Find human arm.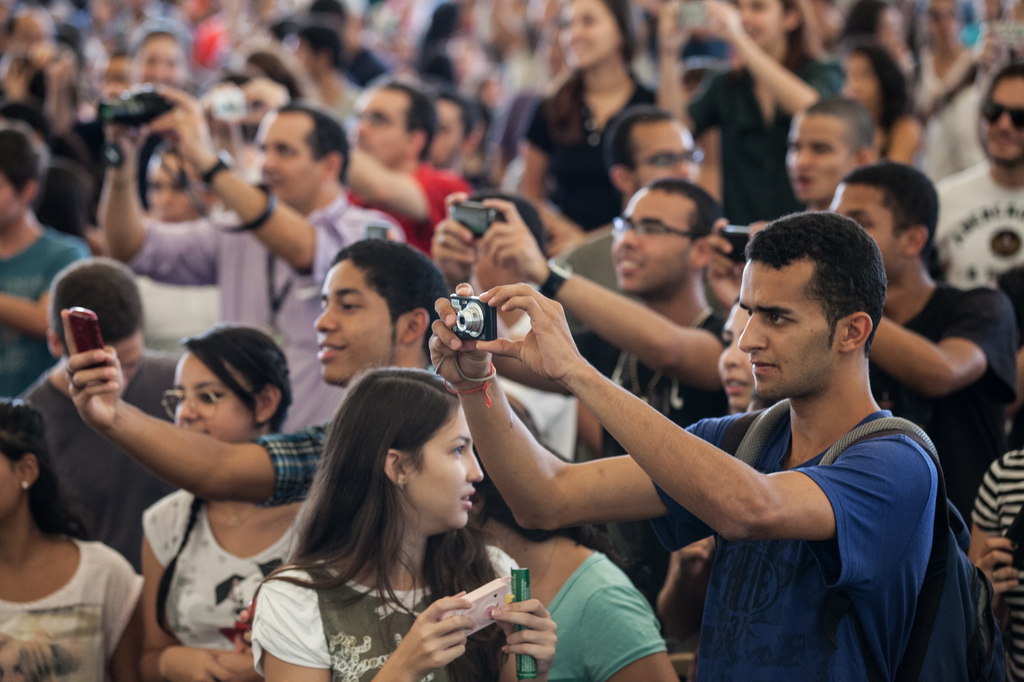
{"left": 968, "top": 456, "right": 1016, "bottom": 617}.
